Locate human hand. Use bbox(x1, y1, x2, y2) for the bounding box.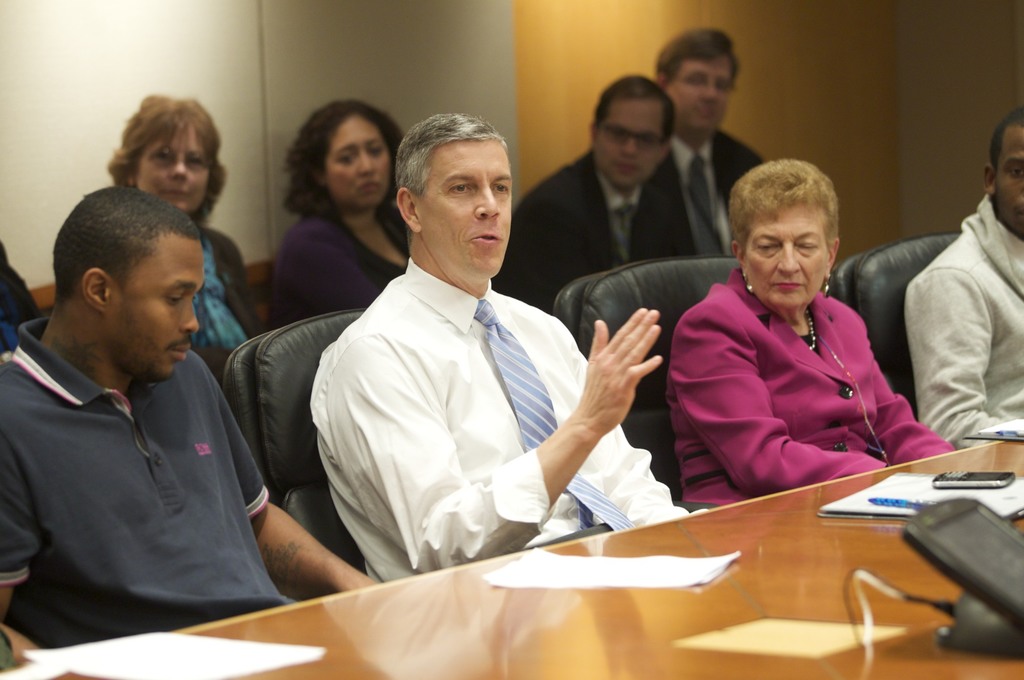
bbox(574, 303, 666, 434).
